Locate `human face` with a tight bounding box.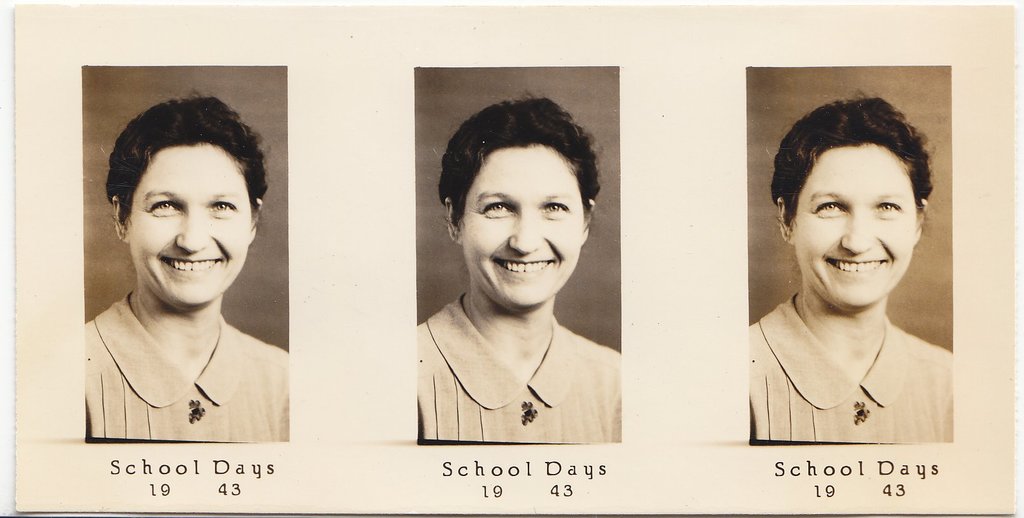
detection(796, 143, 917, 312).
